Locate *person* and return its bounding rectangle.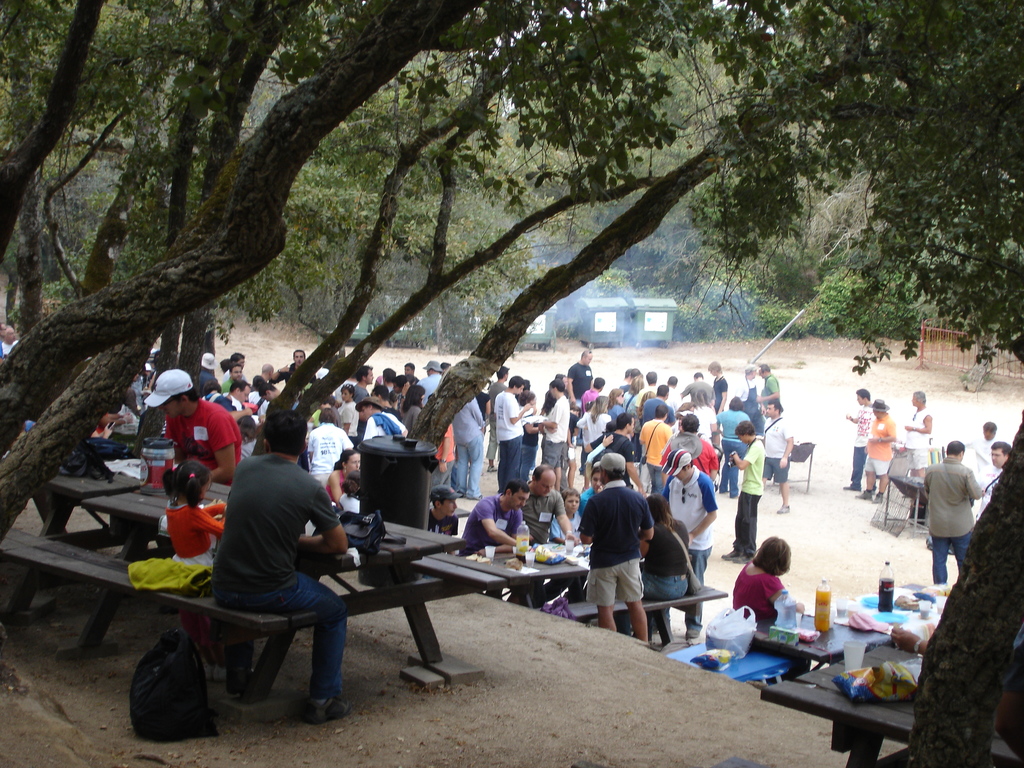
<region>212, 402, 353, 733</region>.
